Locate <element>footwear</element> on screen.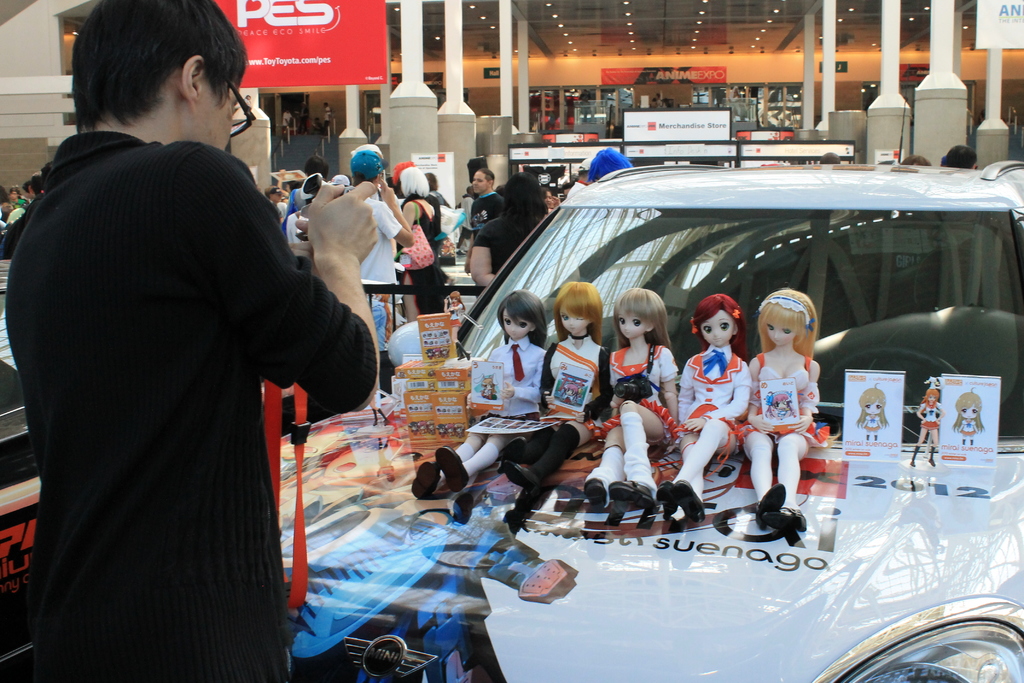
On screen at [left=411, top=460, right=441, bottom=498].
